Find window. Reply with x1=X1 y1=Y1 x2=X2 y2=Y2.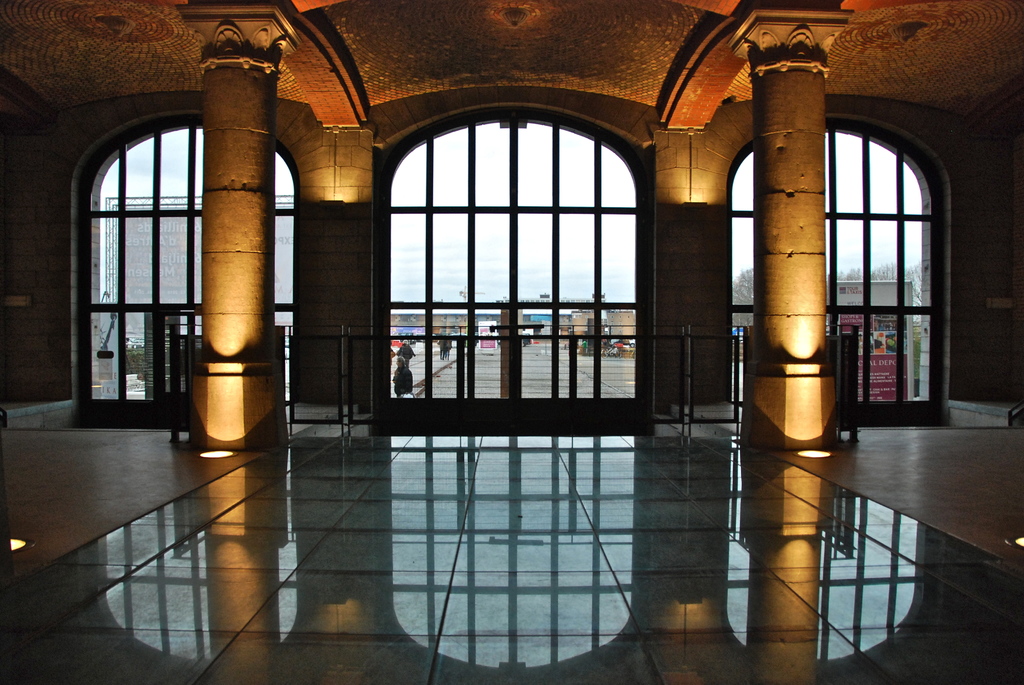
x1=729 y1=118 x2=946 y2=402.
